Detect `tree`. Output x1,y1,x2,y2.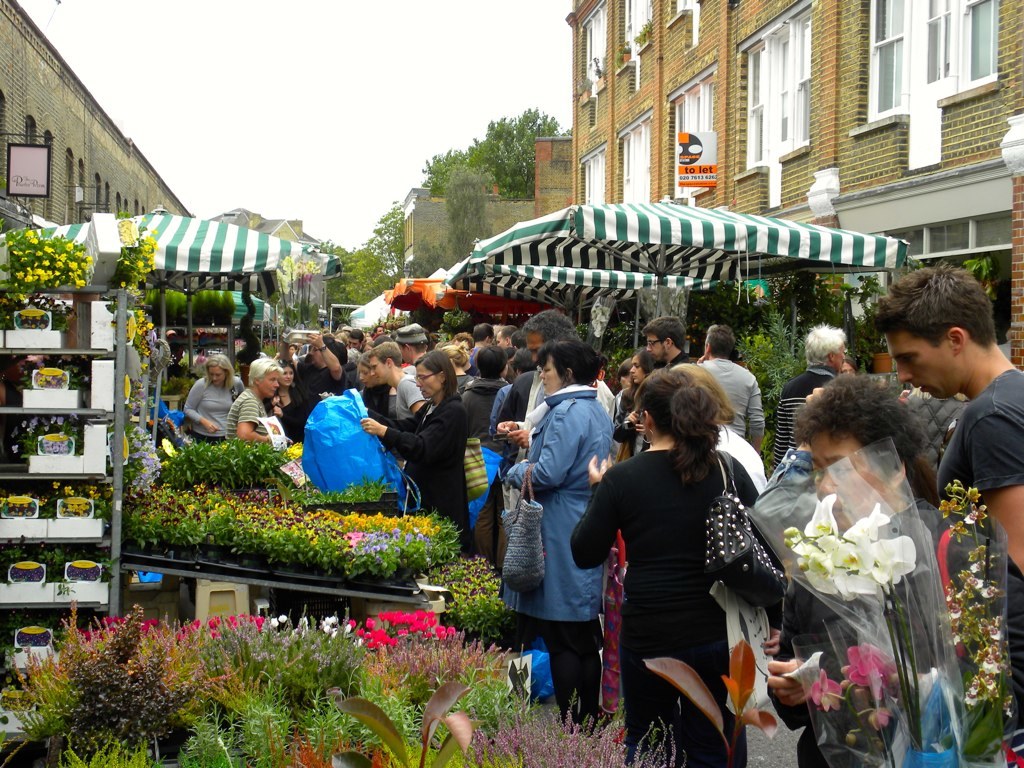
318,200,404,310.
